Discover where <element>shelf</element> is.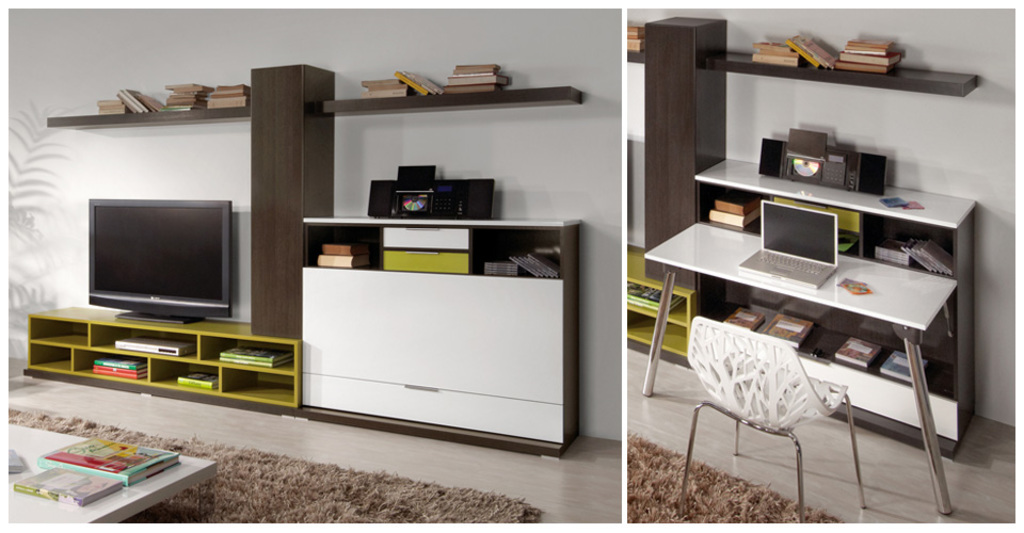
Discovered at detection(301, 219, 583, 287).
